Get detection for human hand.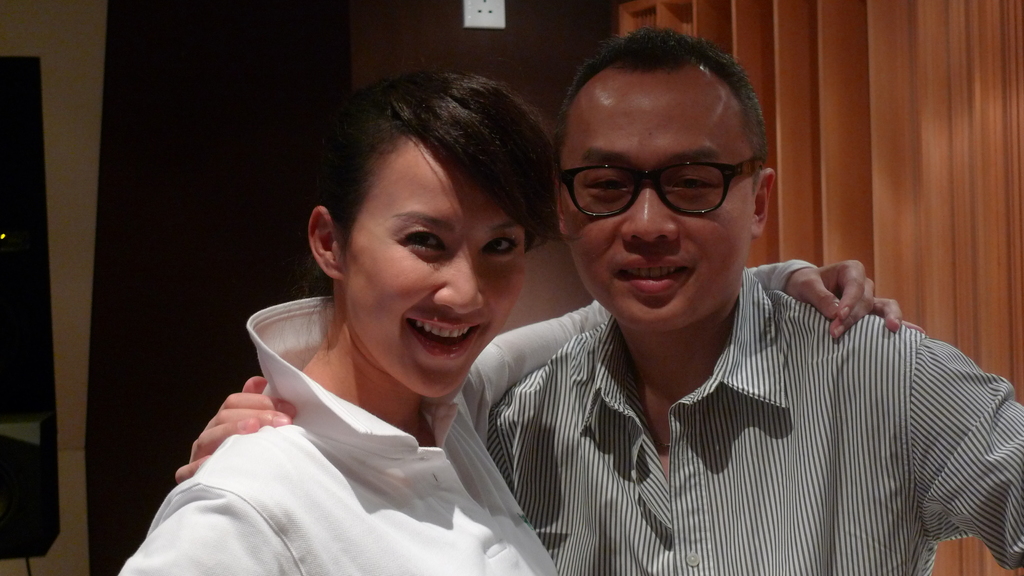
Detection: (789, 260, 925, 344).
